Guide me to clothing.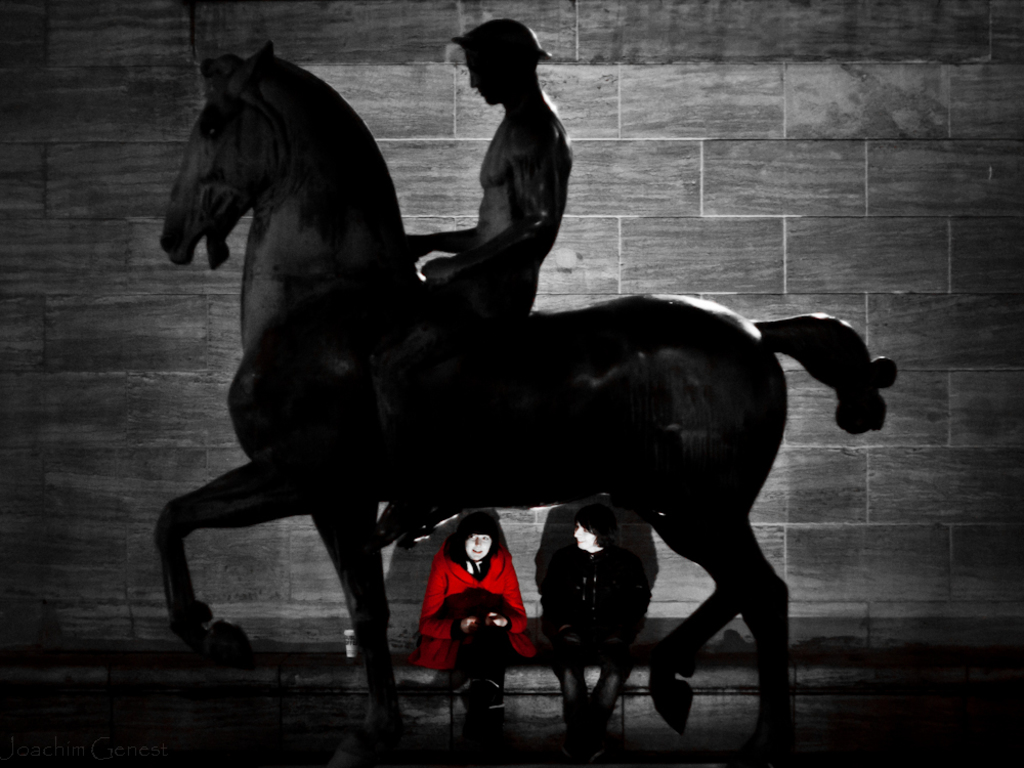
Guidance: (x1=411, y1=544, x2=555, y2=672).
